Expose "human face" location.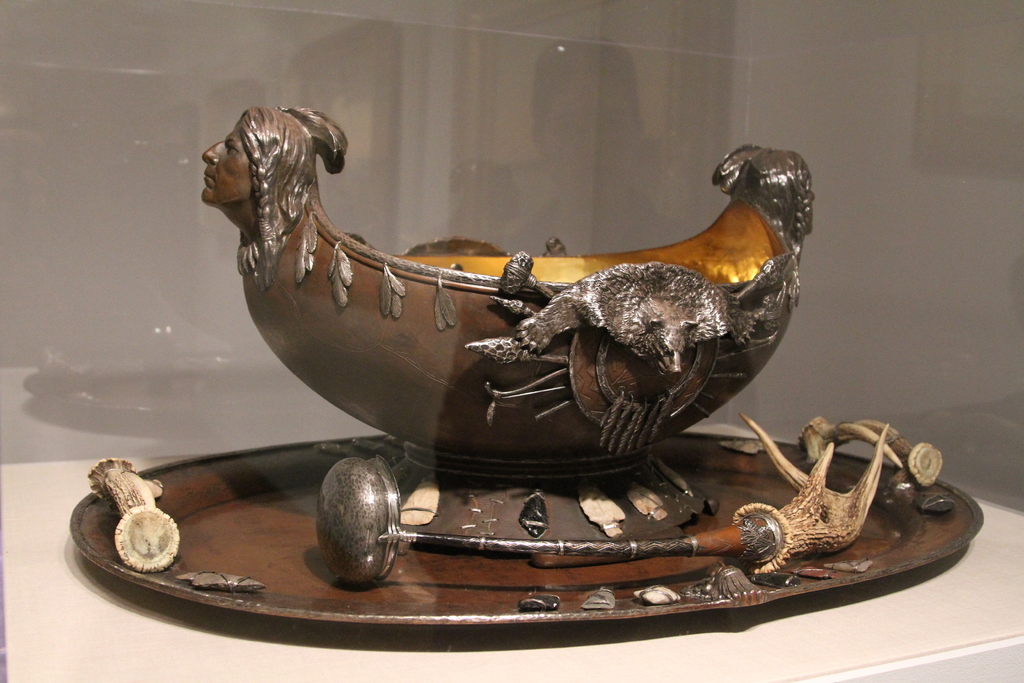
Exposed at <box>205,130,256,210</box>.
